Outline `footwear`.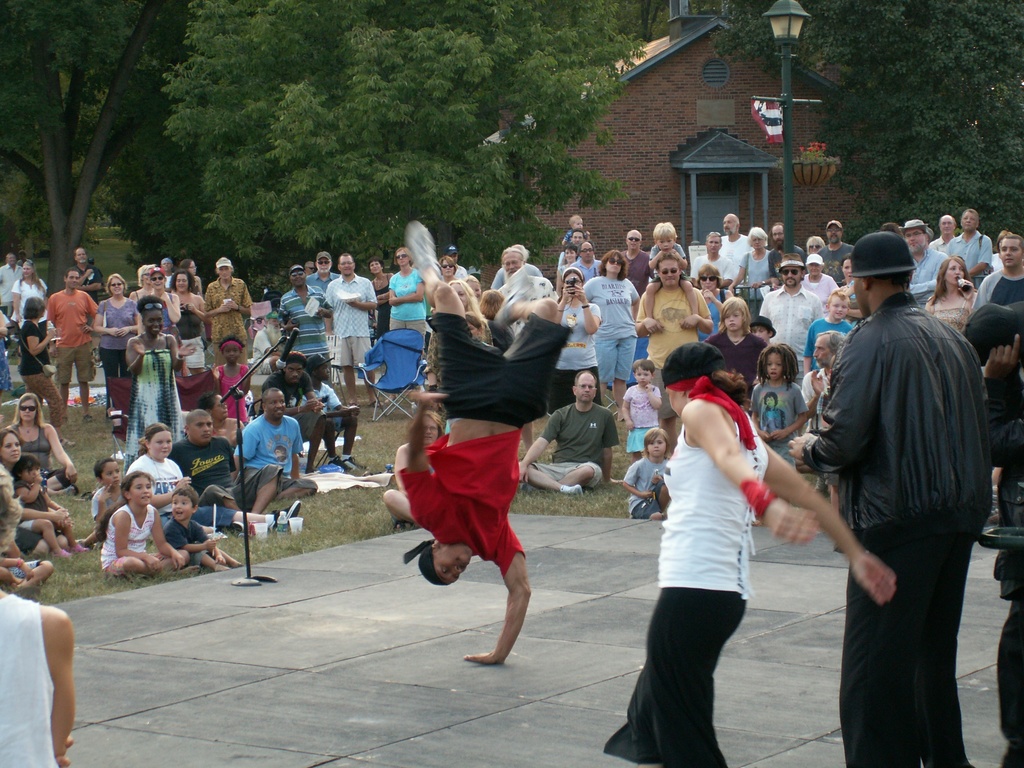
Outline: 568,482,586,500.
